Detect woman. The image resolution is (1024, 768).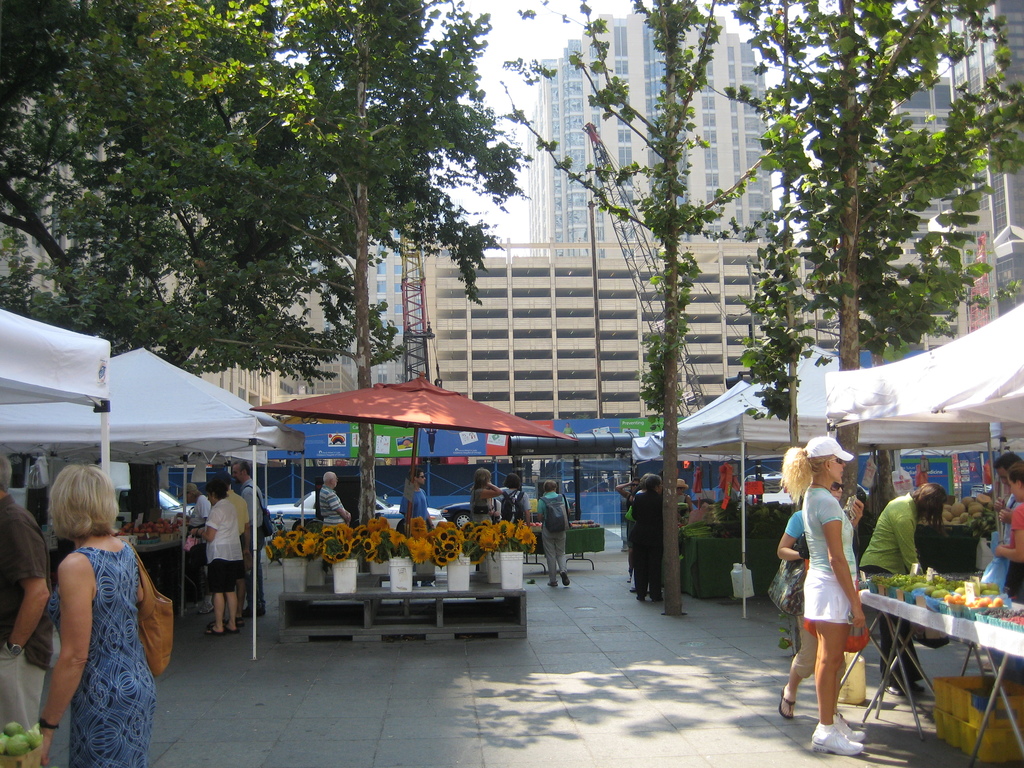
bbox(613, 477, 639, 582).
